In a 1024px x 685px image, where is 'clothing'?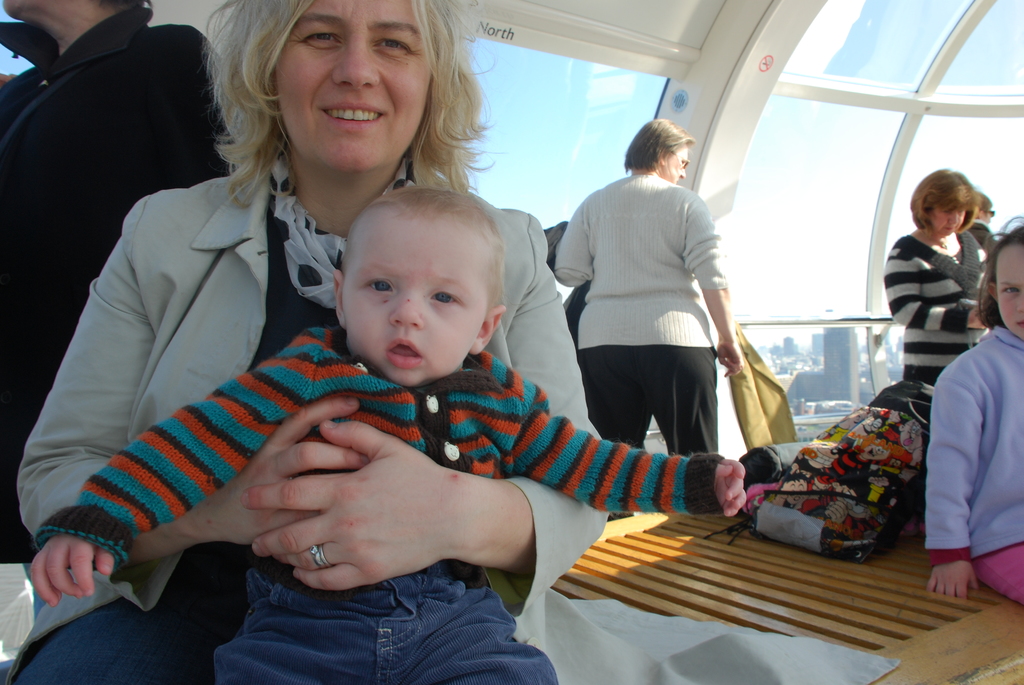
{"left": 0, "top": 5, "right": 236, "bottom": 604}.
